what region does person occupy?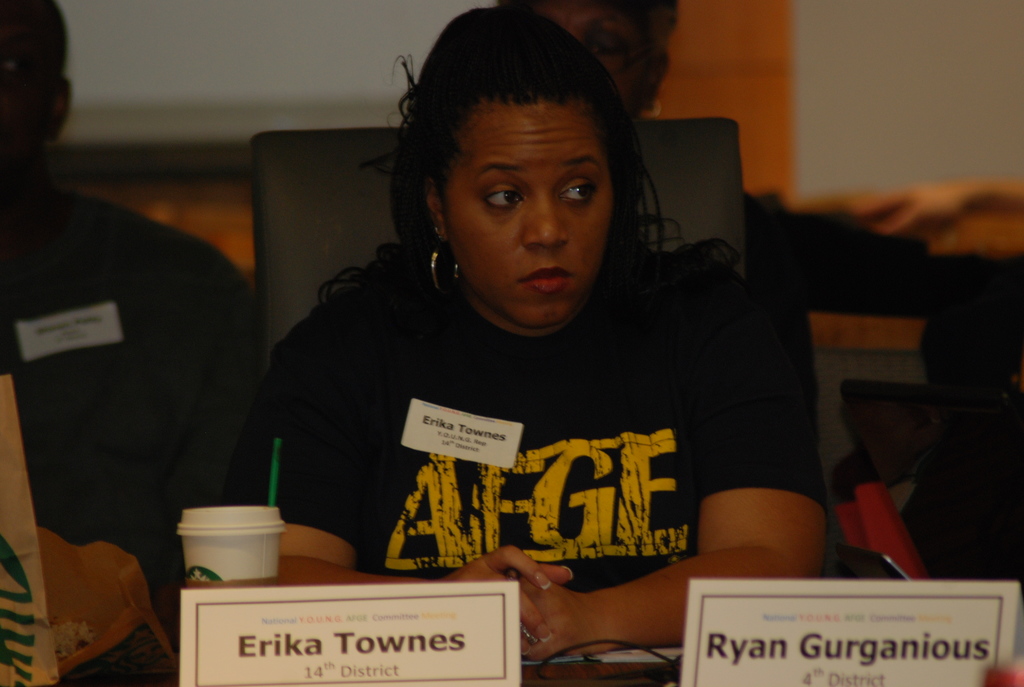
left=0, top=0, right=263, bottom=591.
